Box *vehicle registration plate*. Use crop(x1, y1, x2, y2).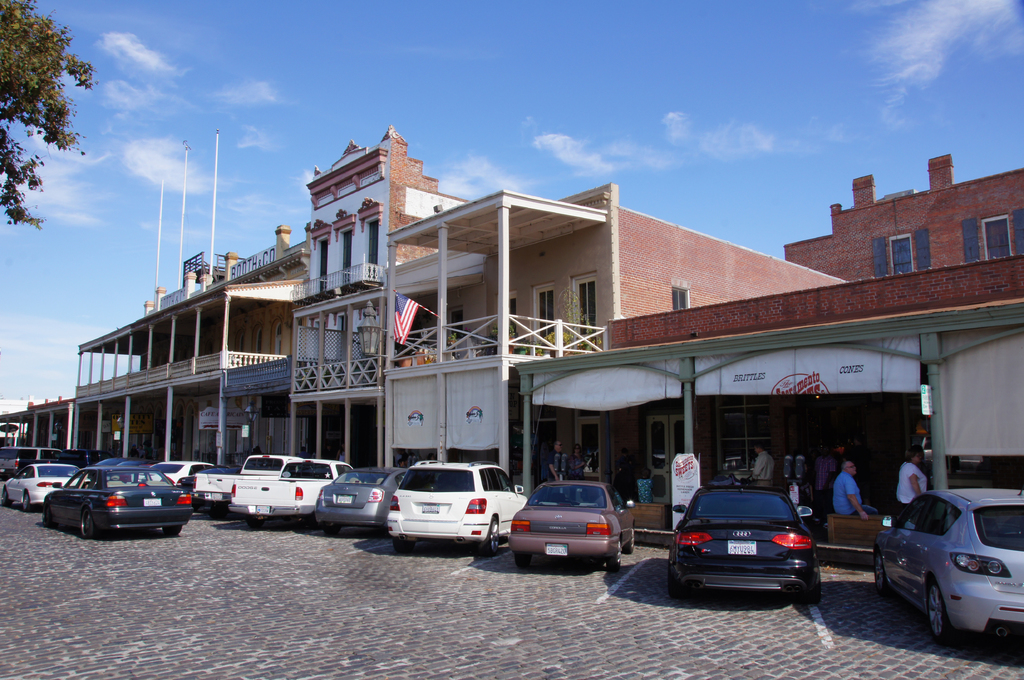
crop(728, 540, 757, 553).
